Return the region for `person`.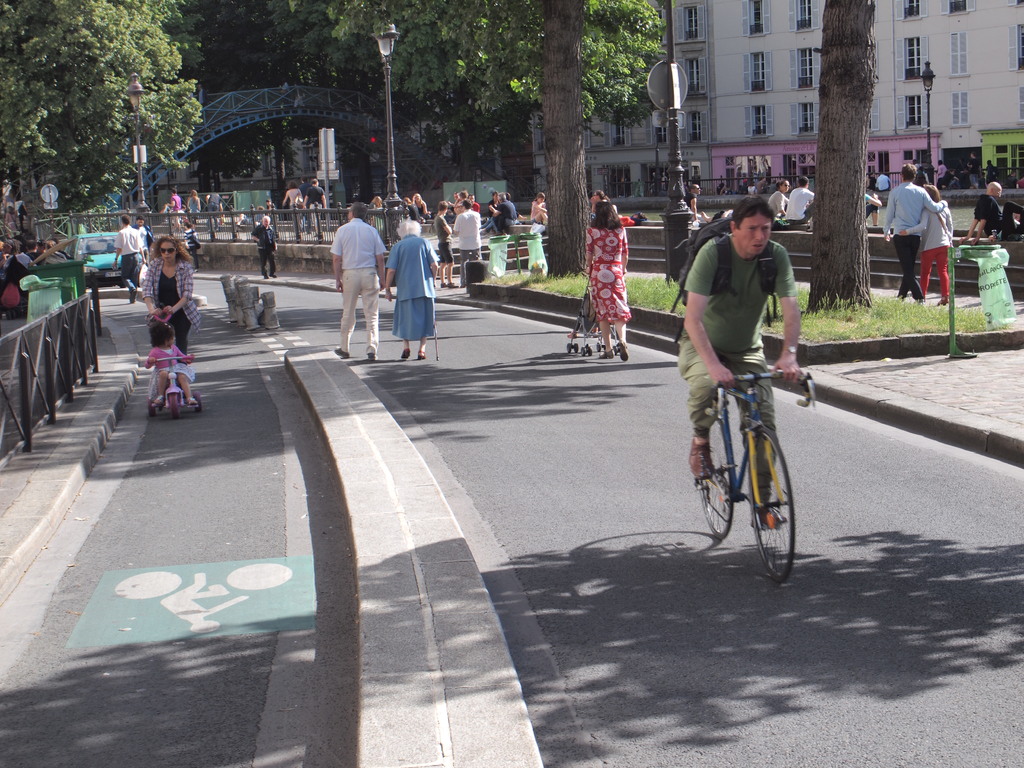
bbox=[138, 233, 200, 357].
